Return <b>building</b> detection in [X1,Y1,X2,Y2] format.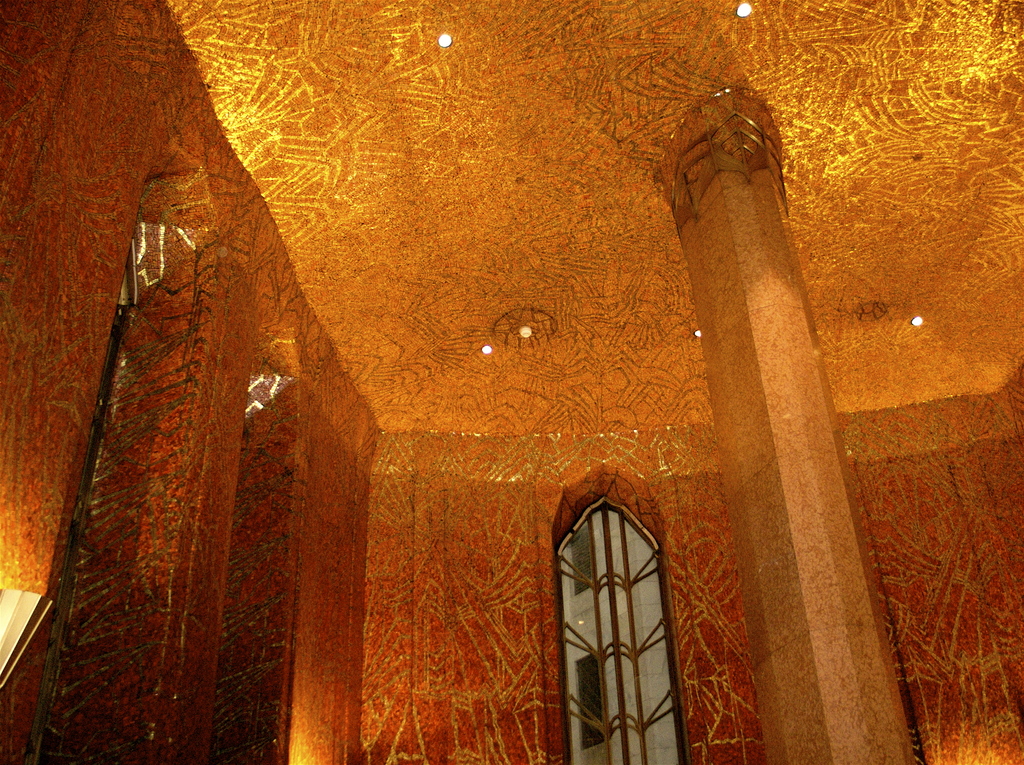
[0,0,1023,764].
